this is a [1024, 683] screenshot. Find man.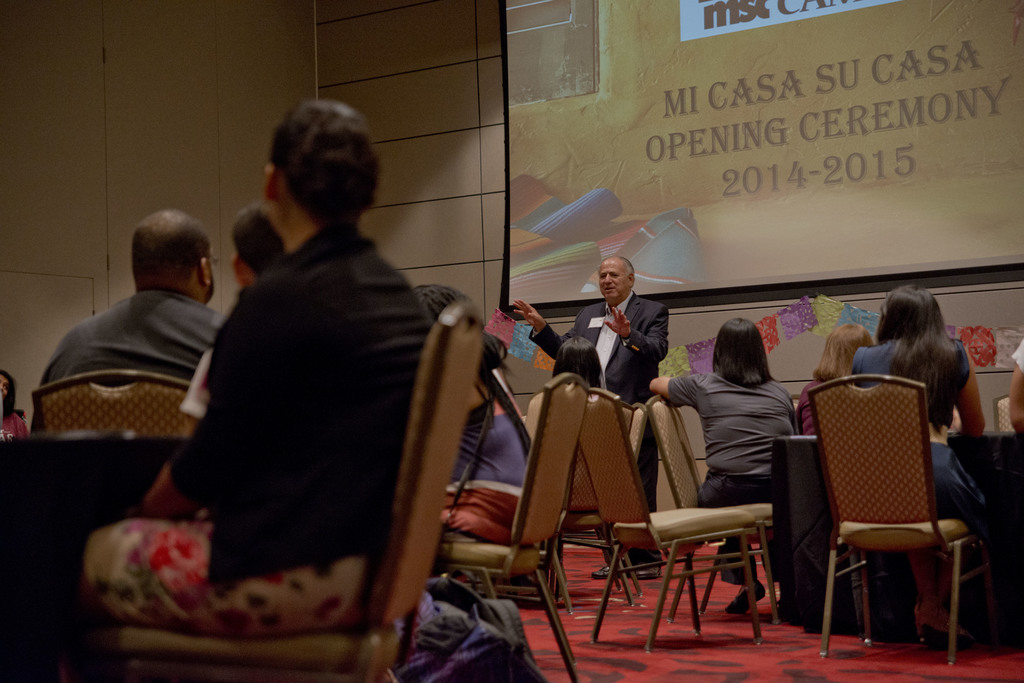
Bounding box: left=28, top=211, right=224, bottom=436.
